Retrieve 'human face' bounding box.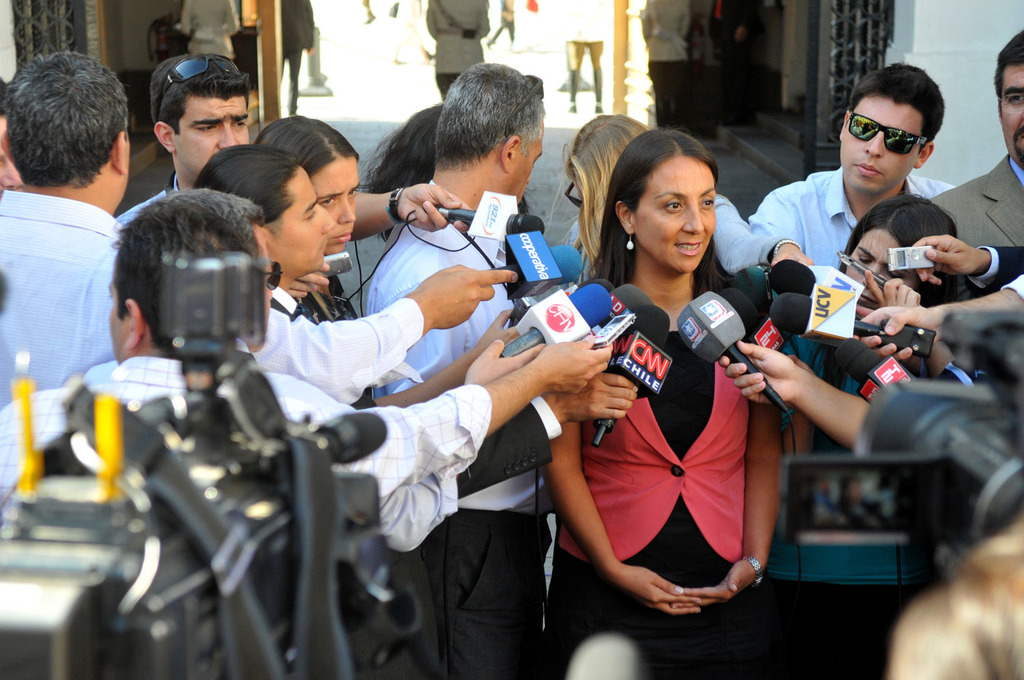
Bounding box: x1=180, y1=98, x2=246, y2=177.
